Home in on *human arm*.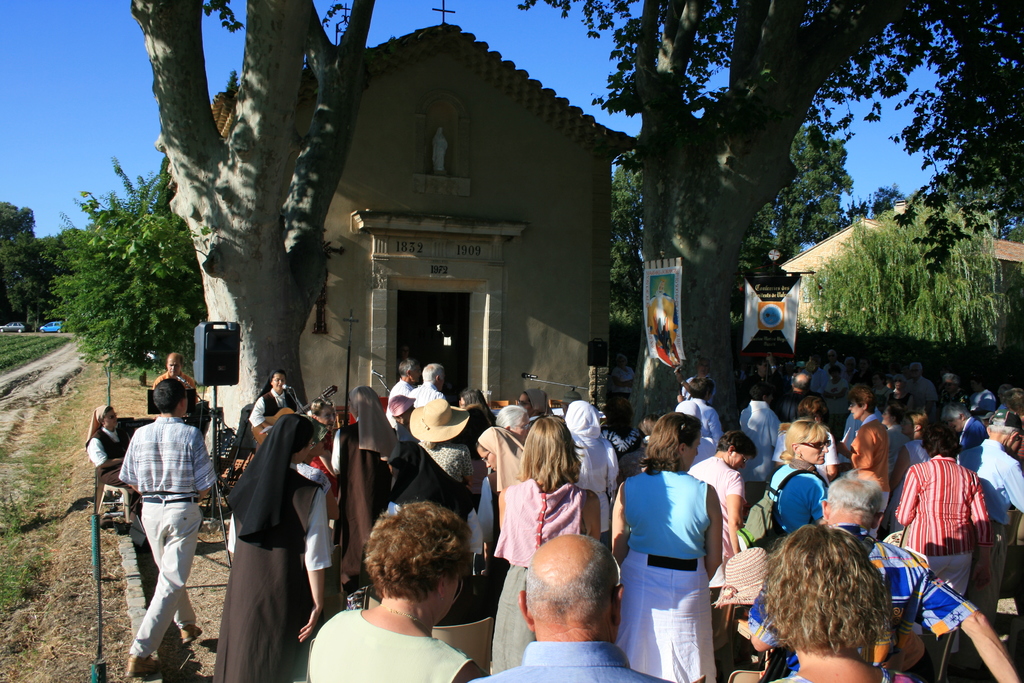
Homed in at [left=746, top=588, right=789, bottom=655].
